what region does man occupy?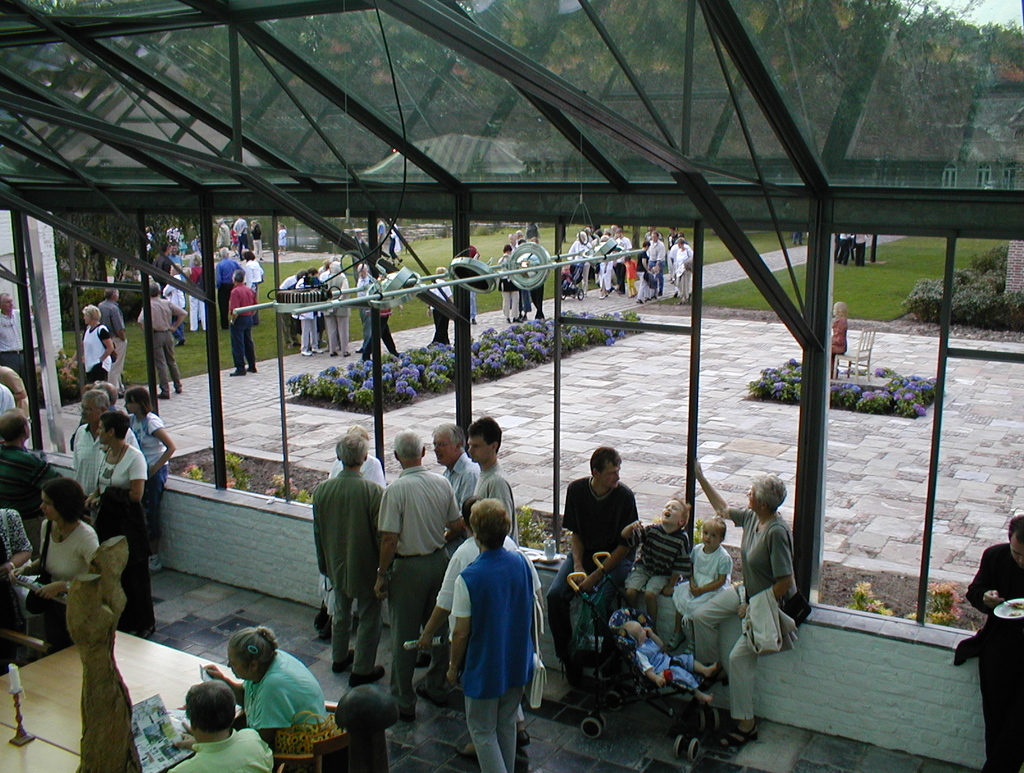
locate(323, 260, 355, 355).
